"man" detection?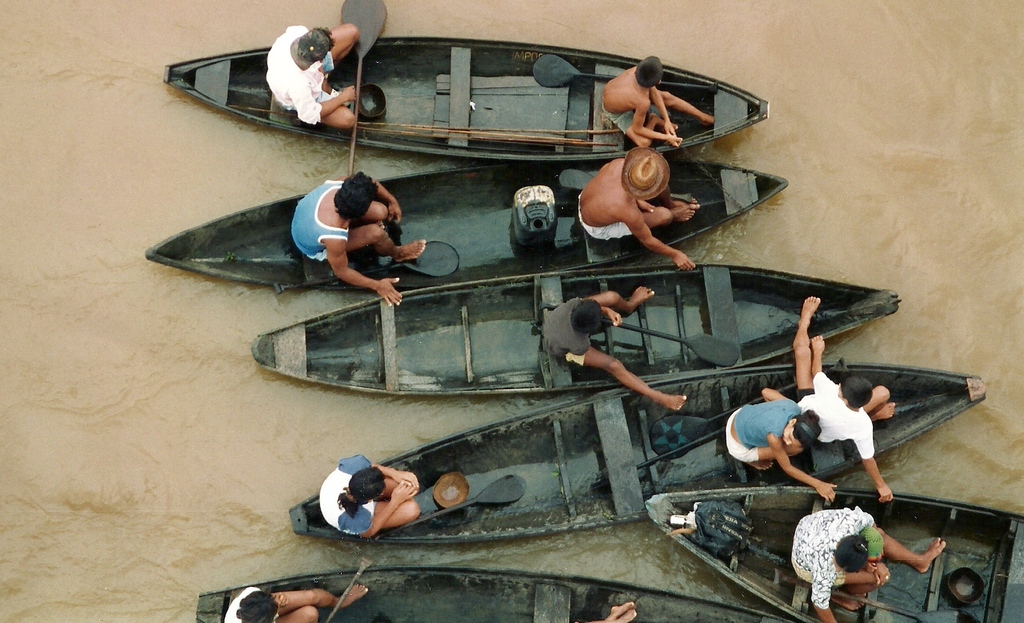
Rect(262, 21, 355, 129)
